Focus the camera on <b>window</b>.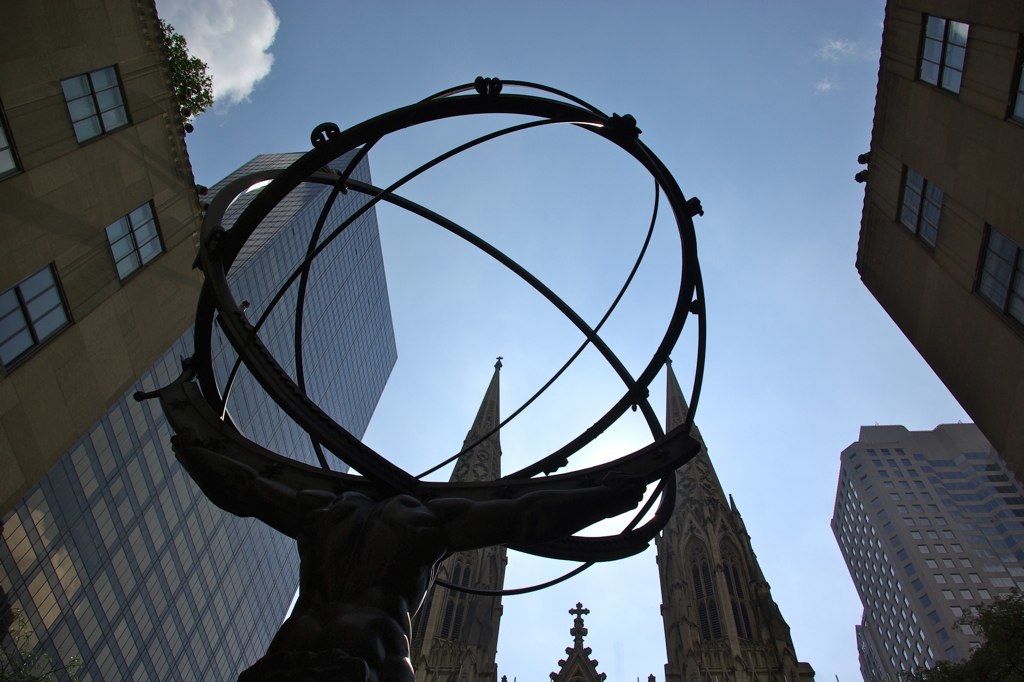
Focus region: BBox(0, 124, 19, 175).
